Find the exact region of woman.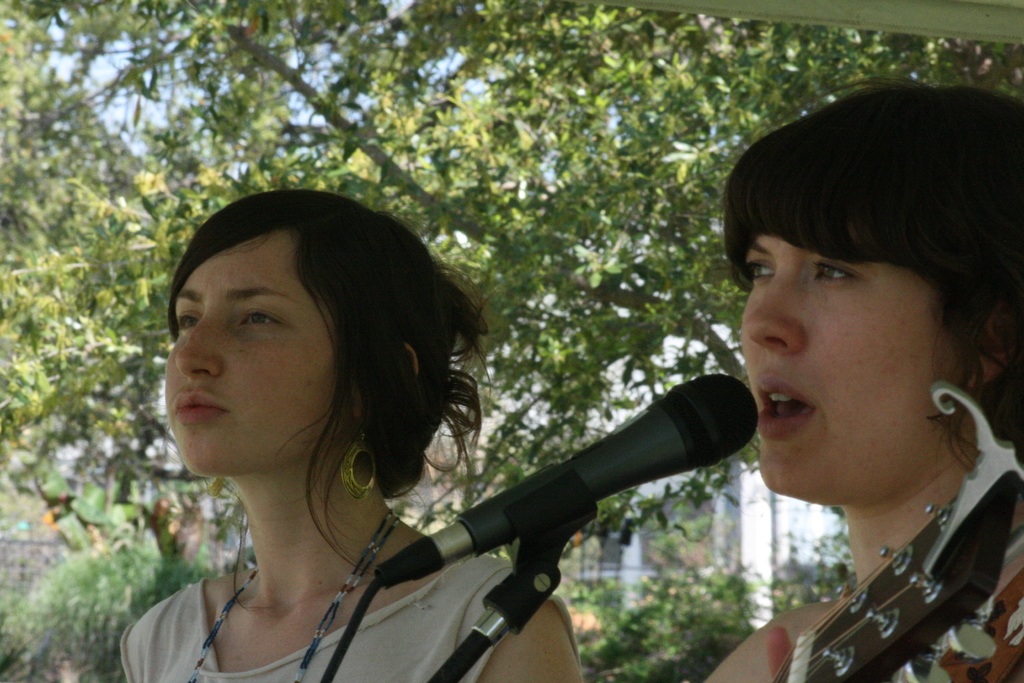
Exact region: detection(715, 56, 1023, 682).
